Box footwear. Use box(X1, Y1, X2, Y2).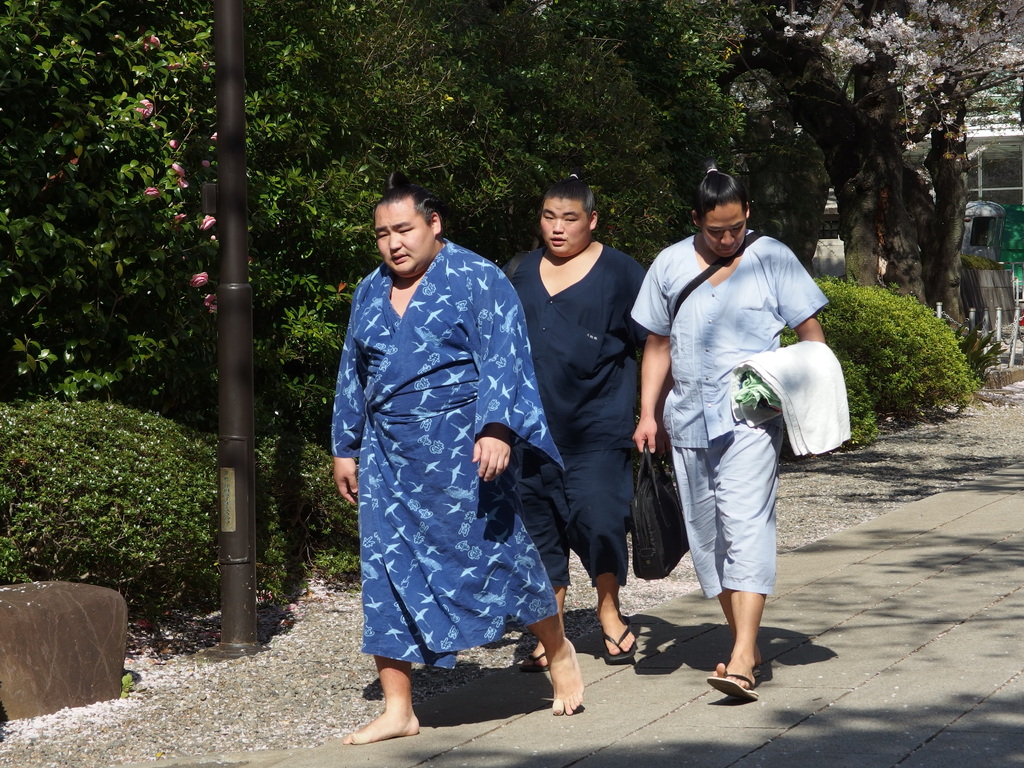
box(704, 664, 757, 707).
